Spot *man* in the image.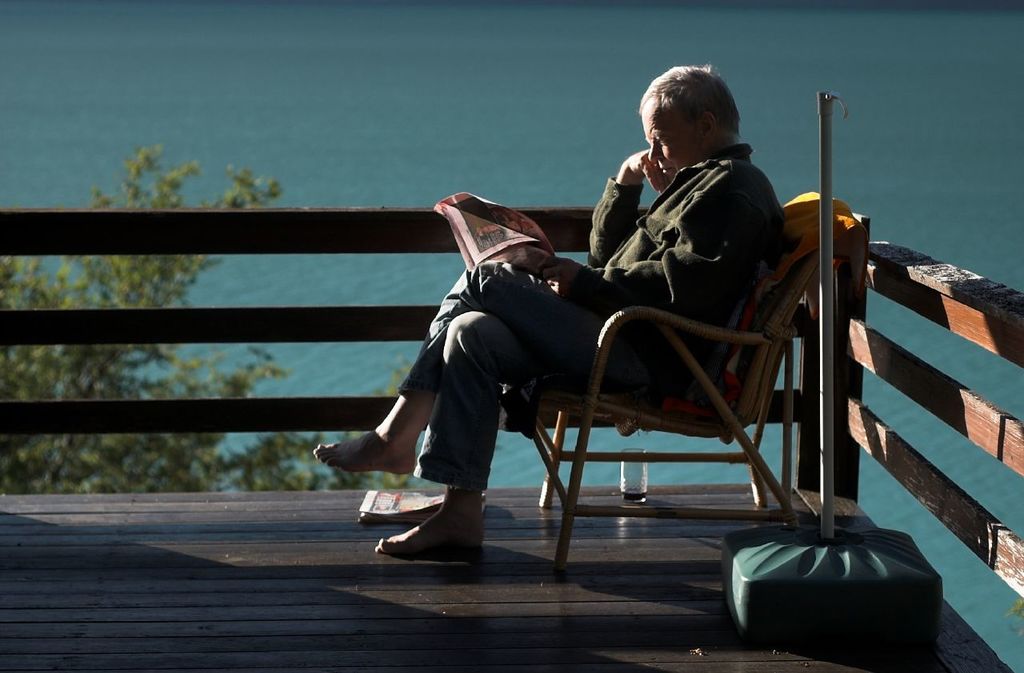
*man* found at (312, 62, 789, 555).
